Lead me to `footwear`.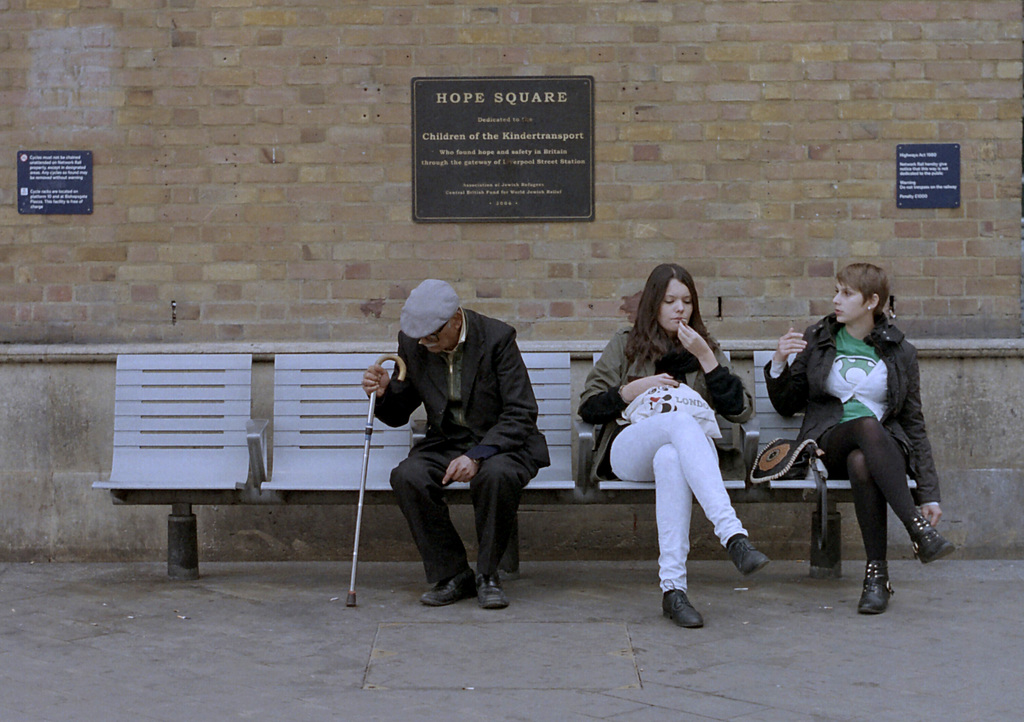
Lead to 847, 570, 893, 623.
